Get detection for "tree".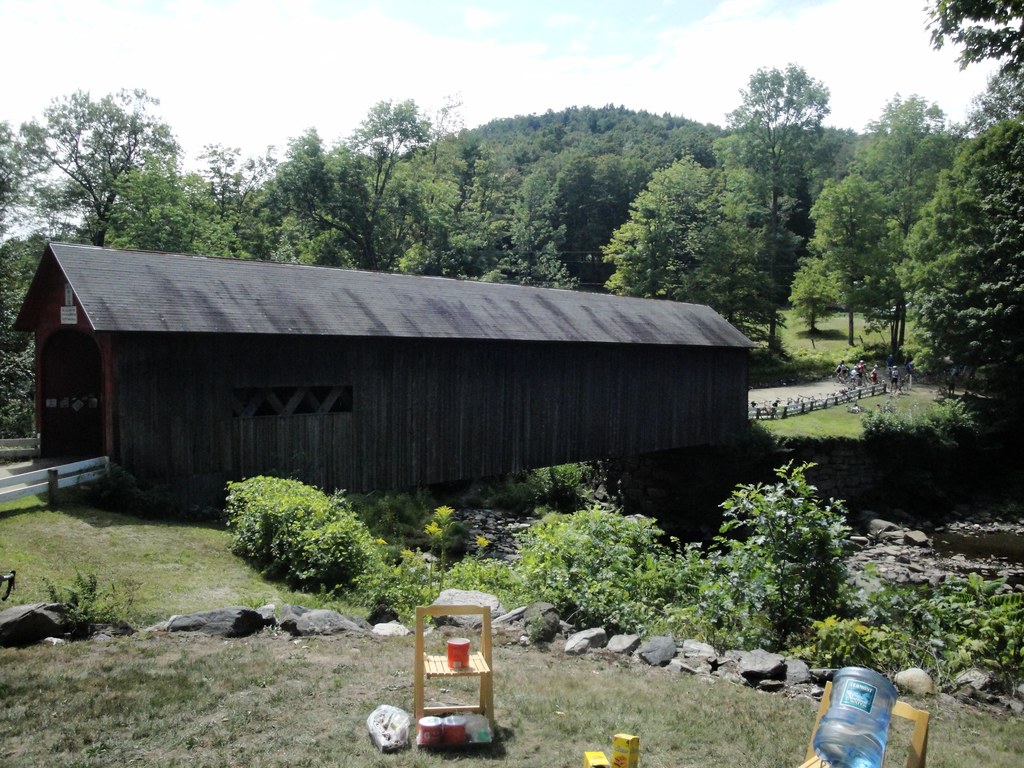
Detection: {"left": 602, "top": 152, "right": 744, "bottom": 305}.
